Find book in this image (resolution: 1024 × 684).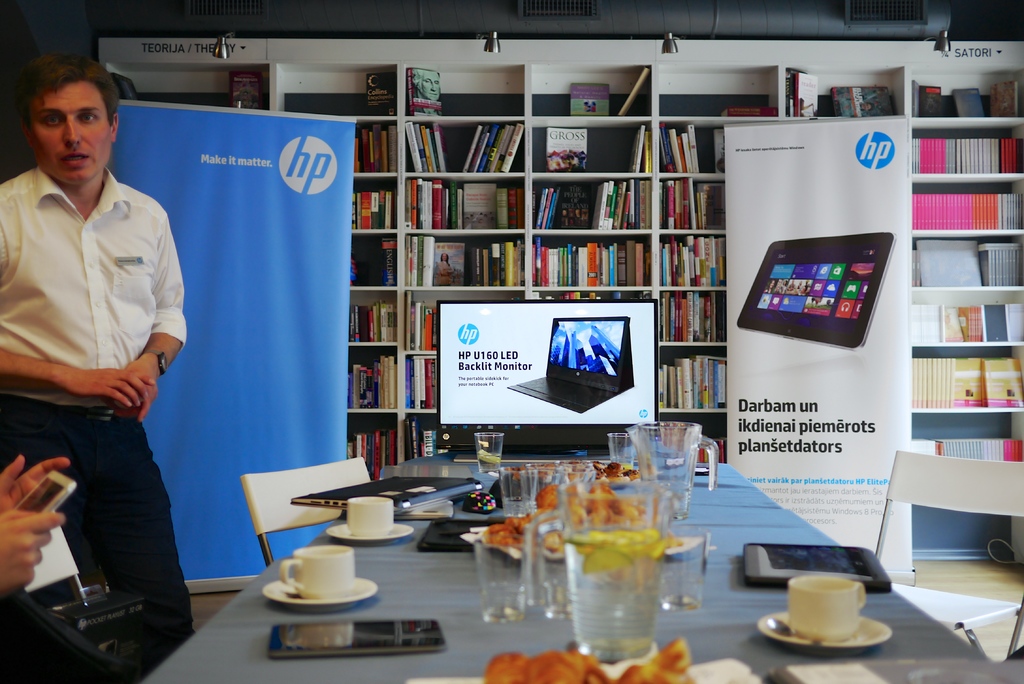
(557, 177, 593, 230).
